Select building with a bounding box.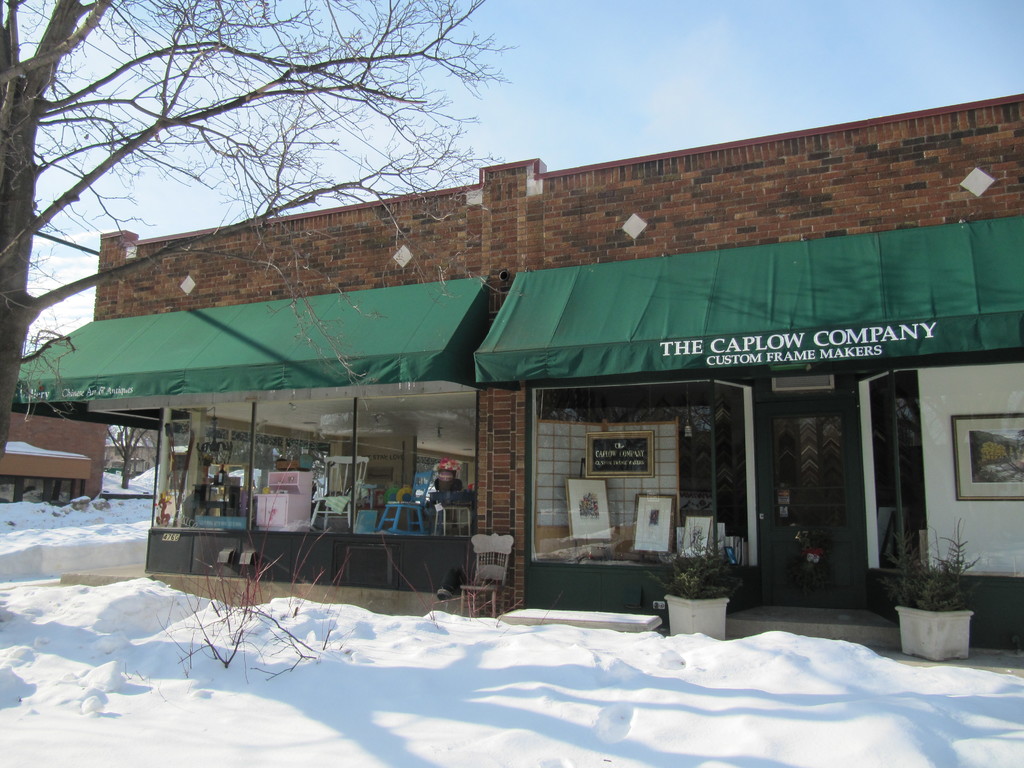
<box>11,90,1023,653</box>.
